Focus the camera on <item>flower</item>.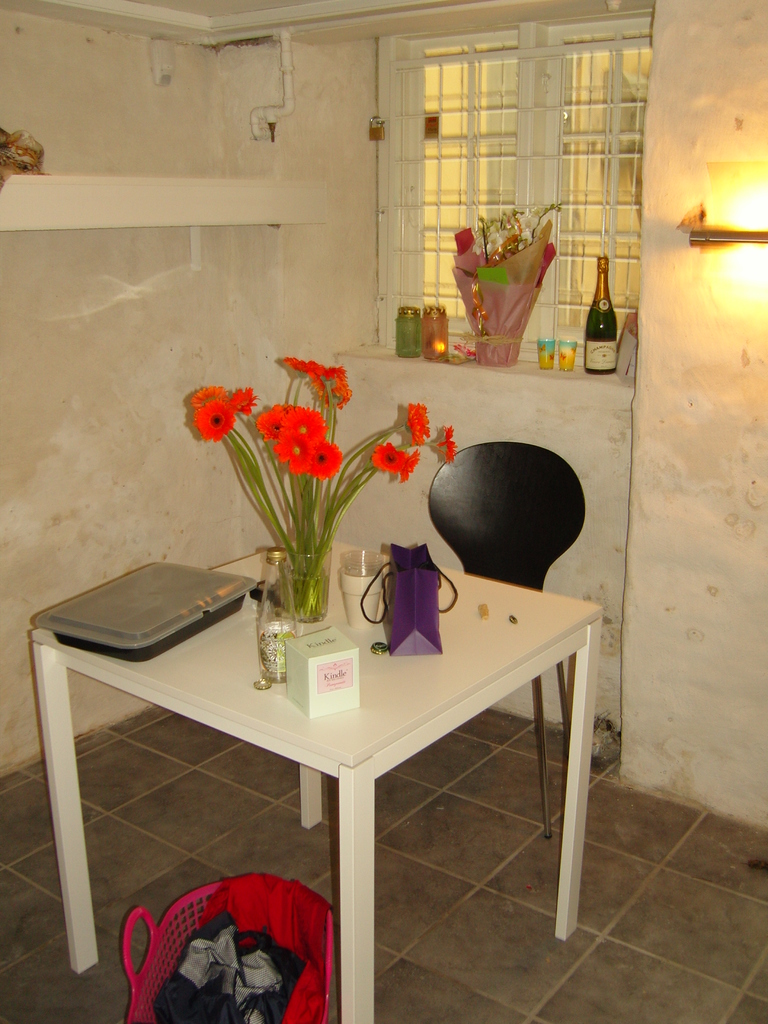
Focus region: box(193, 402, 236, 442).
